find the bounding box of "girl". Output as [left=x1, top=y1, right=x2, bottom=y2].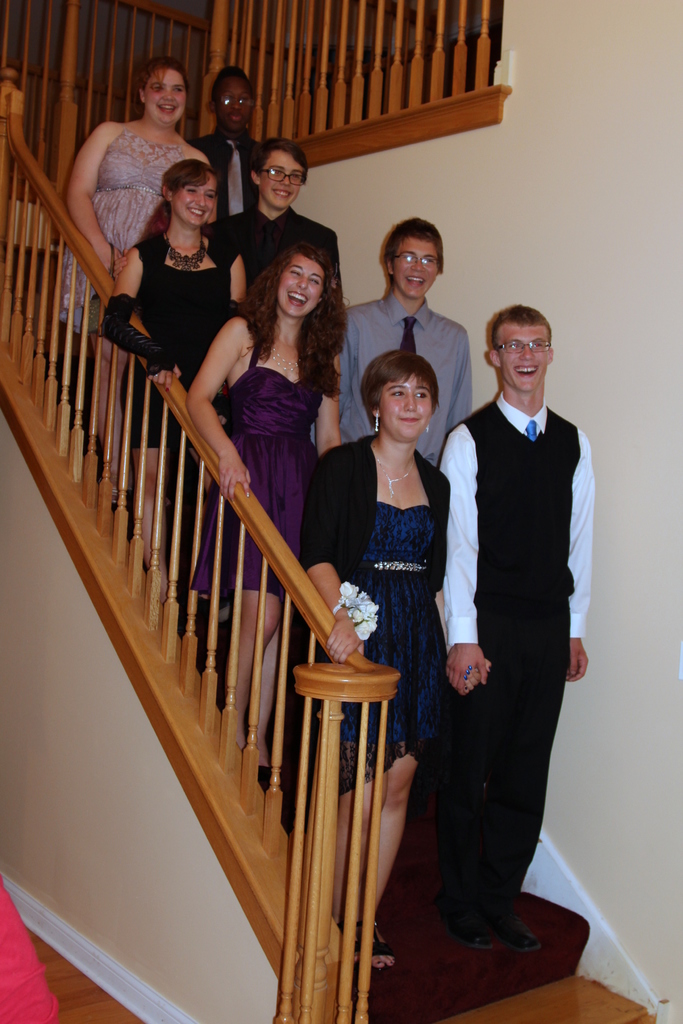
[left=301, top=348, right=492, bottom=974].
